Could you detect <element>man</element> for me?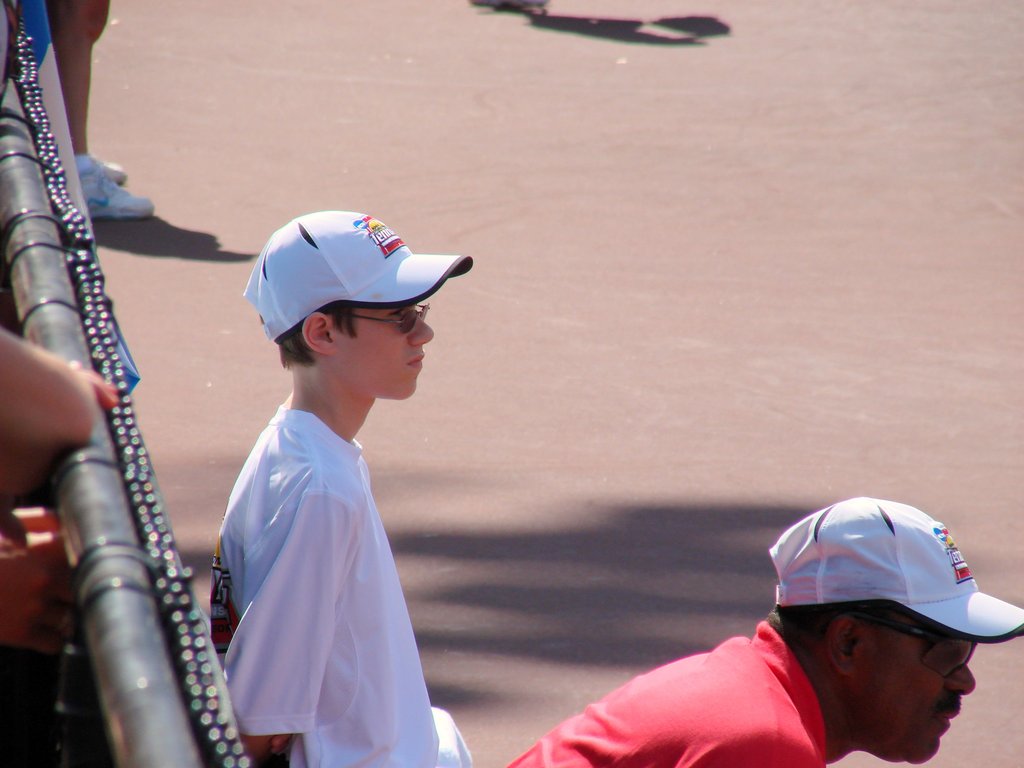
Detection result: select_region(210, 207, 483, 767).
